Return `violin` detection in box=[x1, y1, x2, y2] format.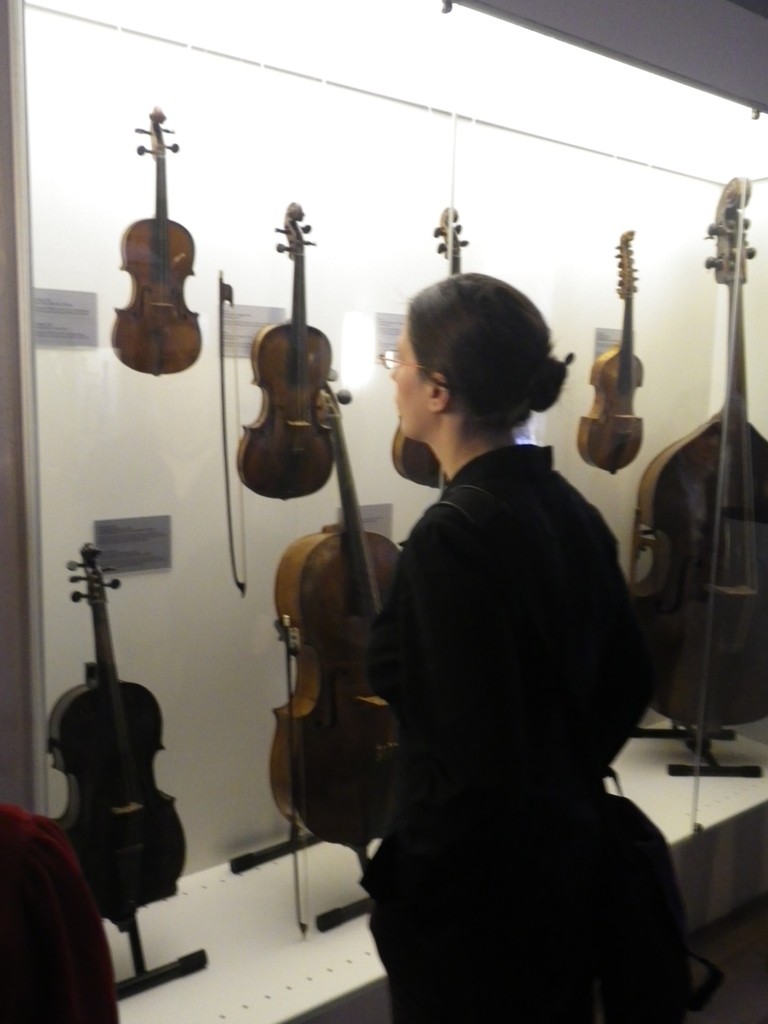
box=[623, 174, 767, 745].
